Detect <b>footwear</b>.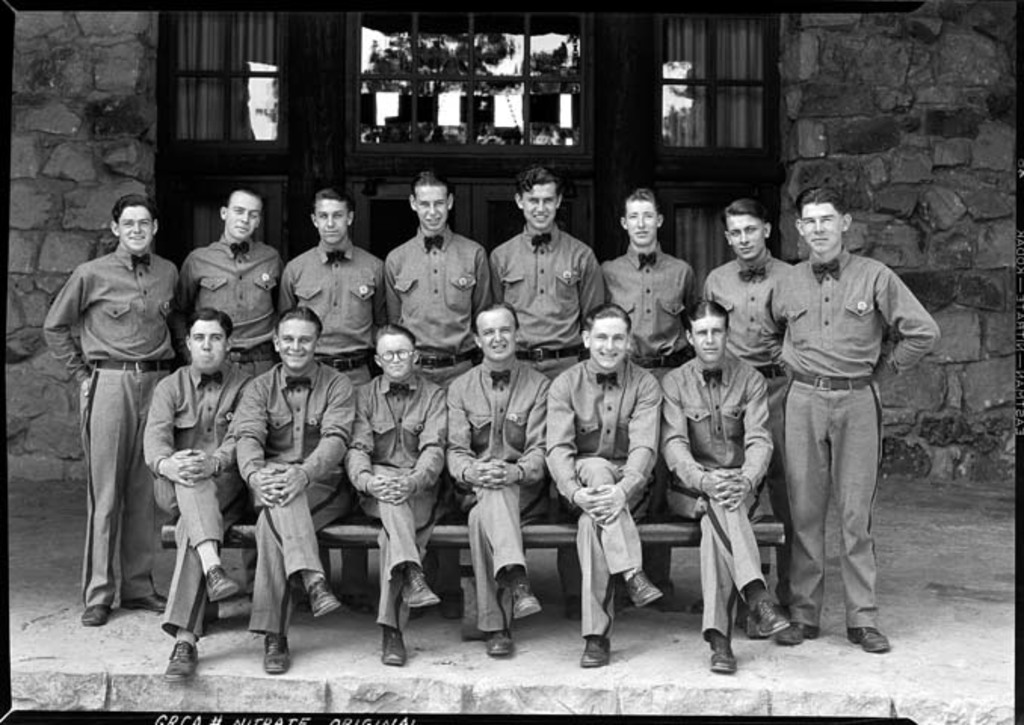
Detected at rect(125, 582, 181, 619).
